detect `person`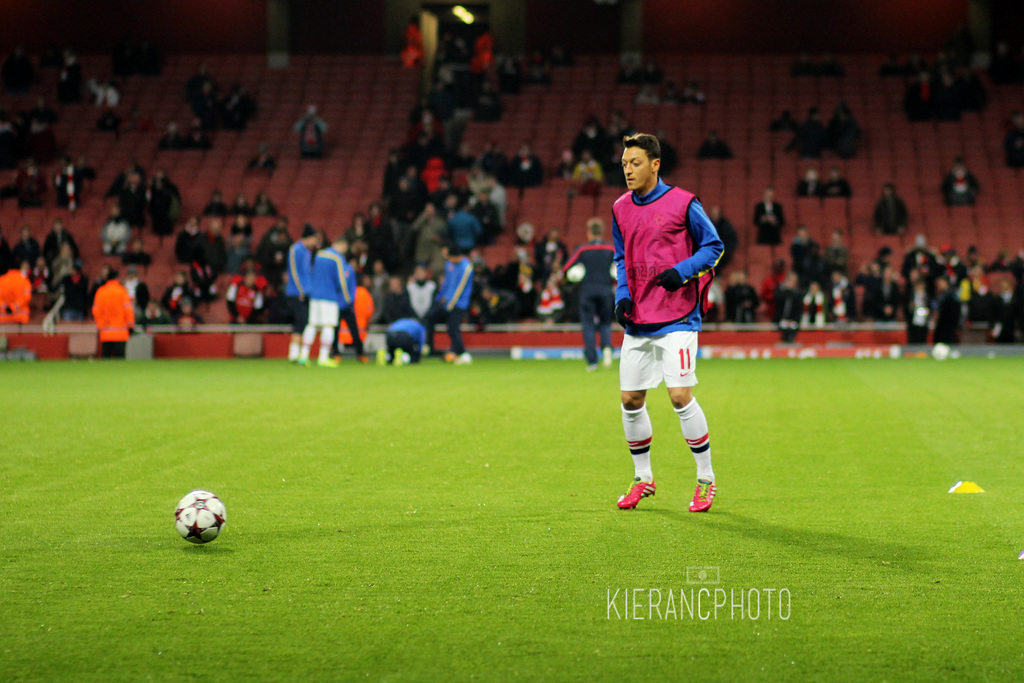
(288,229,325,363)
